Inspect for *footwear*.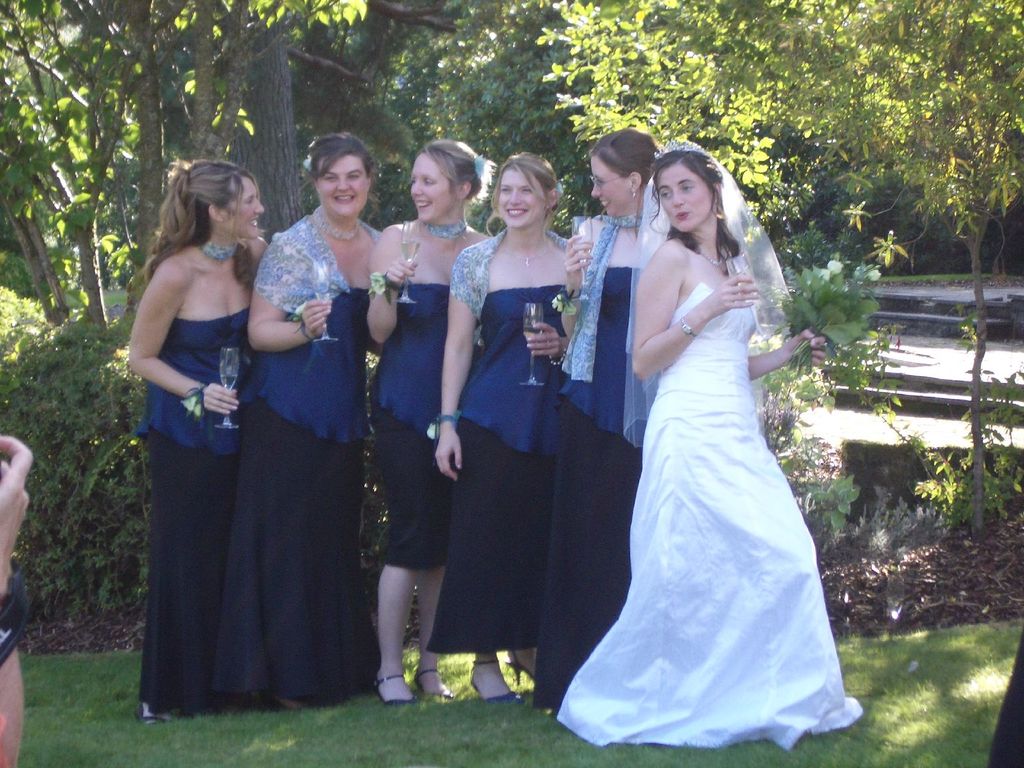
Inspection: (468, 651, 515, 702).
